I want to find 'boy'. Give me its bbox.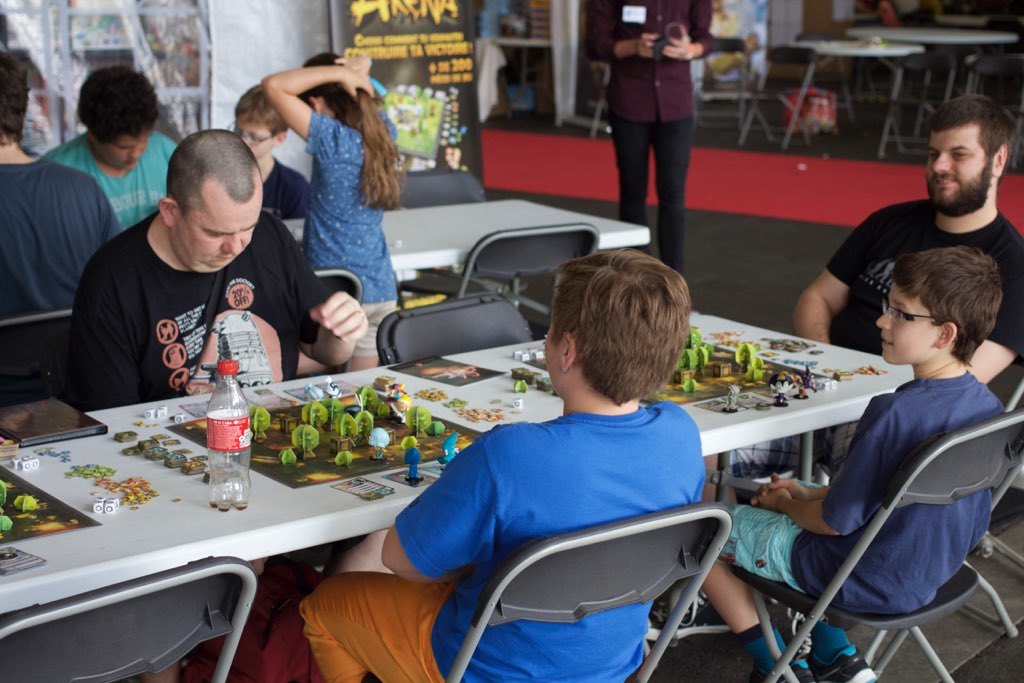
region(215, 91, 306, 227).
